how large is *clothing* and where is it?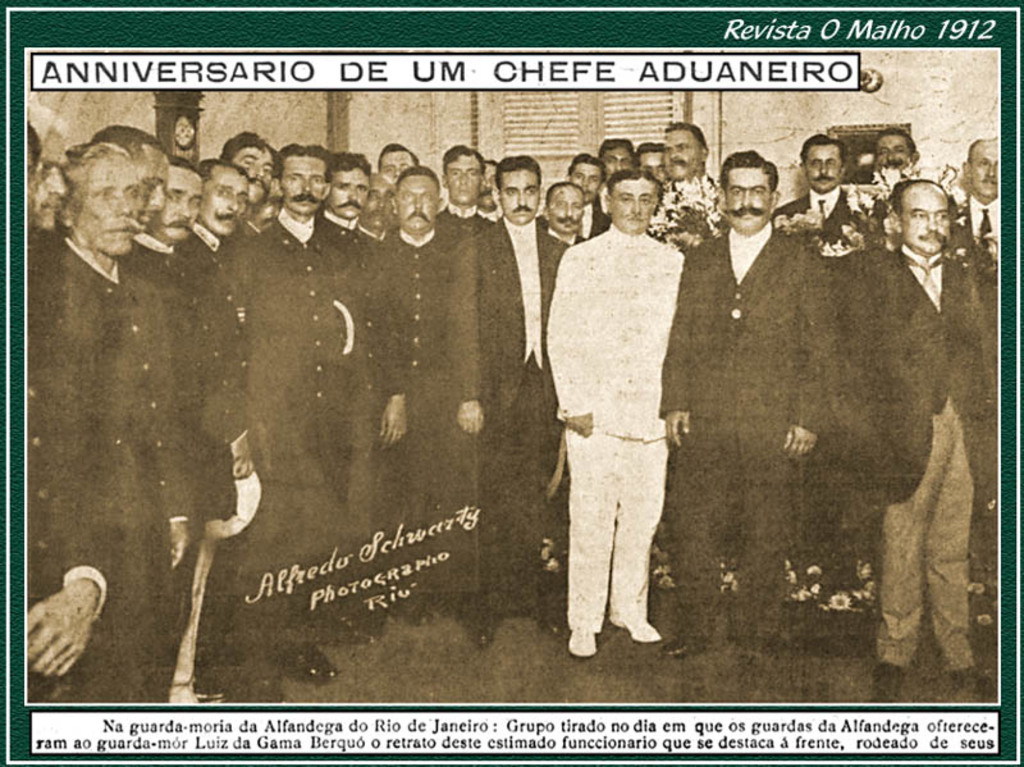
Bounding box: 18/259/114/661.
